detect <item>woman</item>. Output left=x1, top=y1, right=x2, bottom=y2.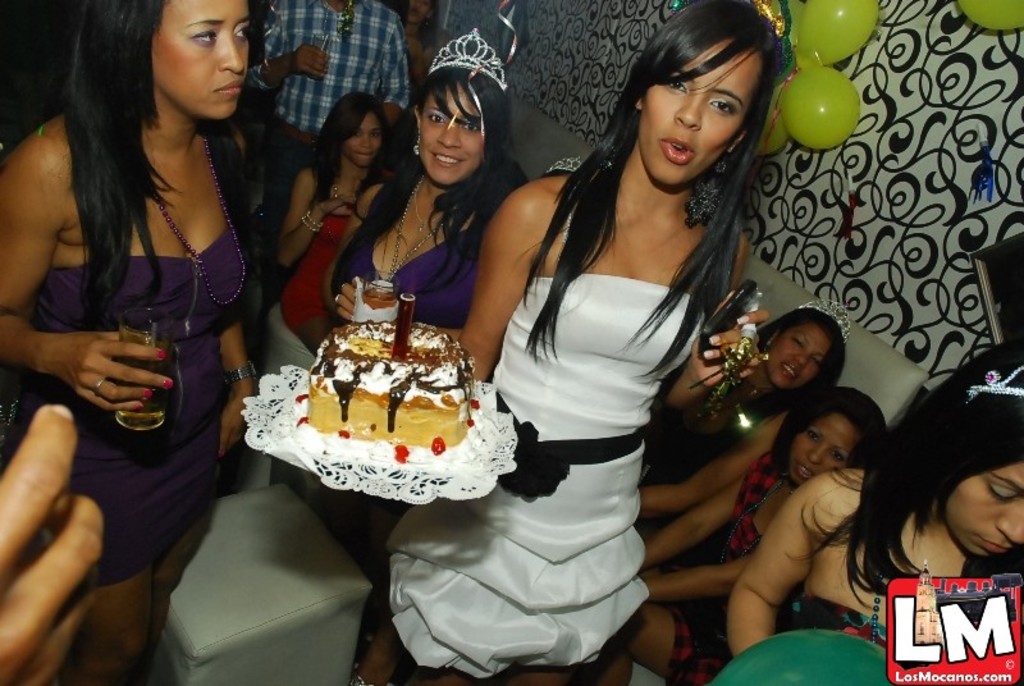
left=274, top=90, right=390, bottom=358.
